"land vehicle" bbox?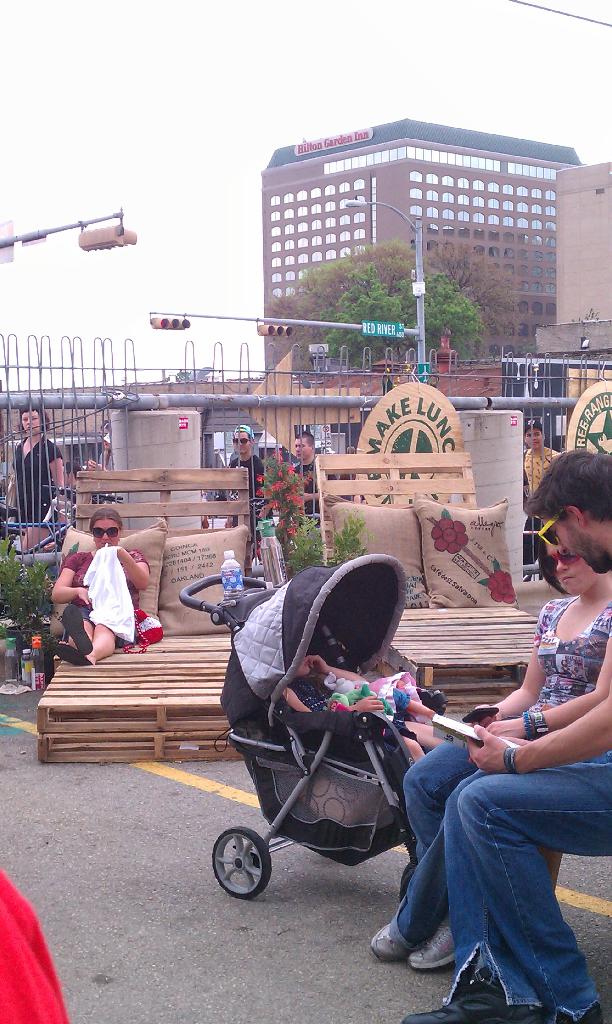
207, 554, 449, 903
